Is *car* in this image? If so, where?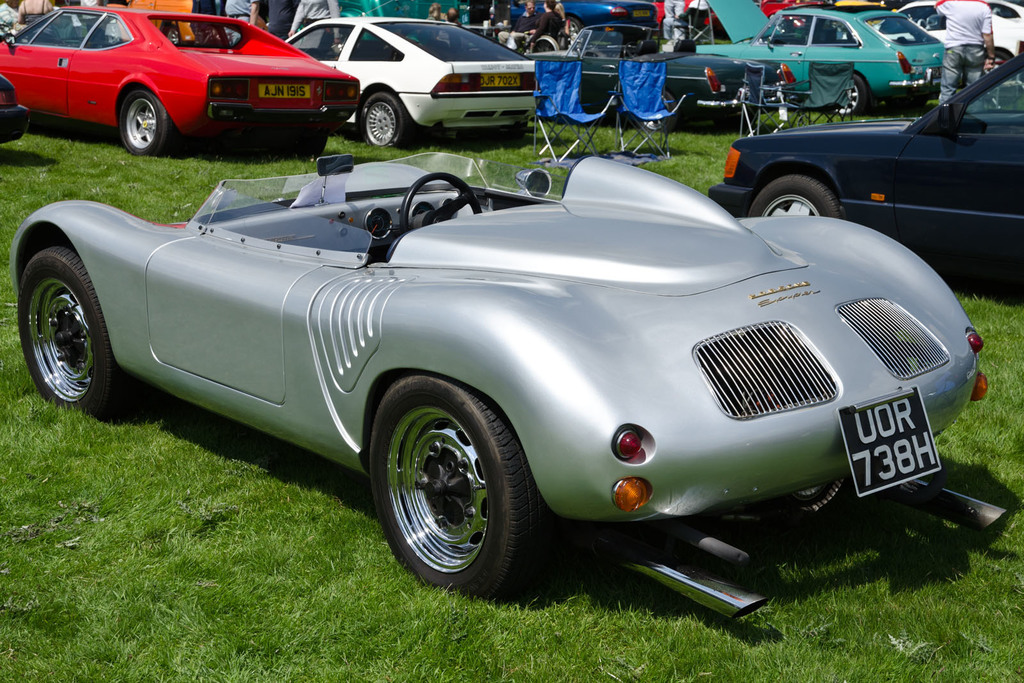
Yes, at box=[287, 6, 549, 152].
